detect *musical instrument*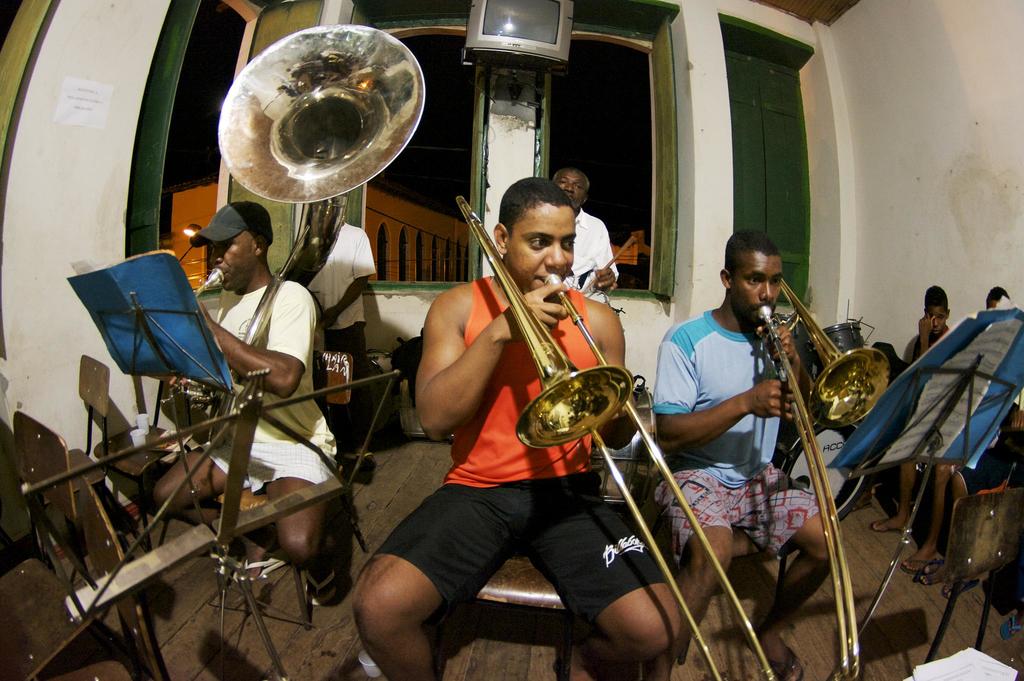
select_region(363, 346, 393, 429)
